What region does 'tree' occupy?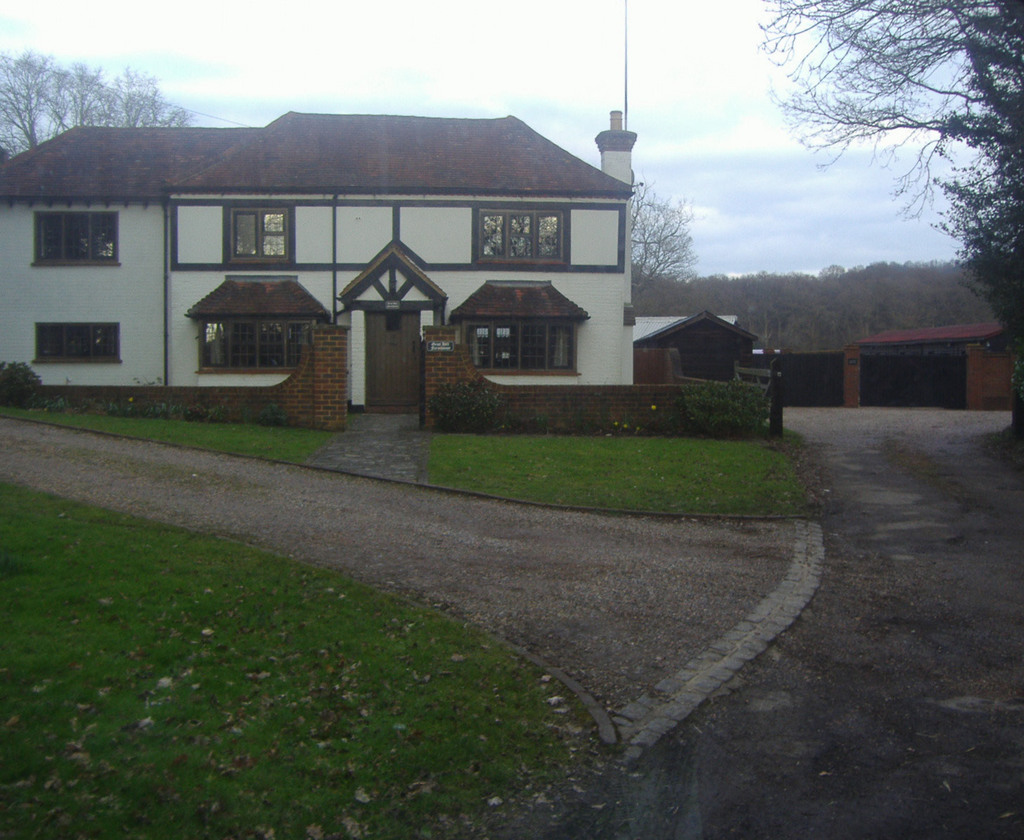
[x1=627, y1=165, x2=704, y2=291].
